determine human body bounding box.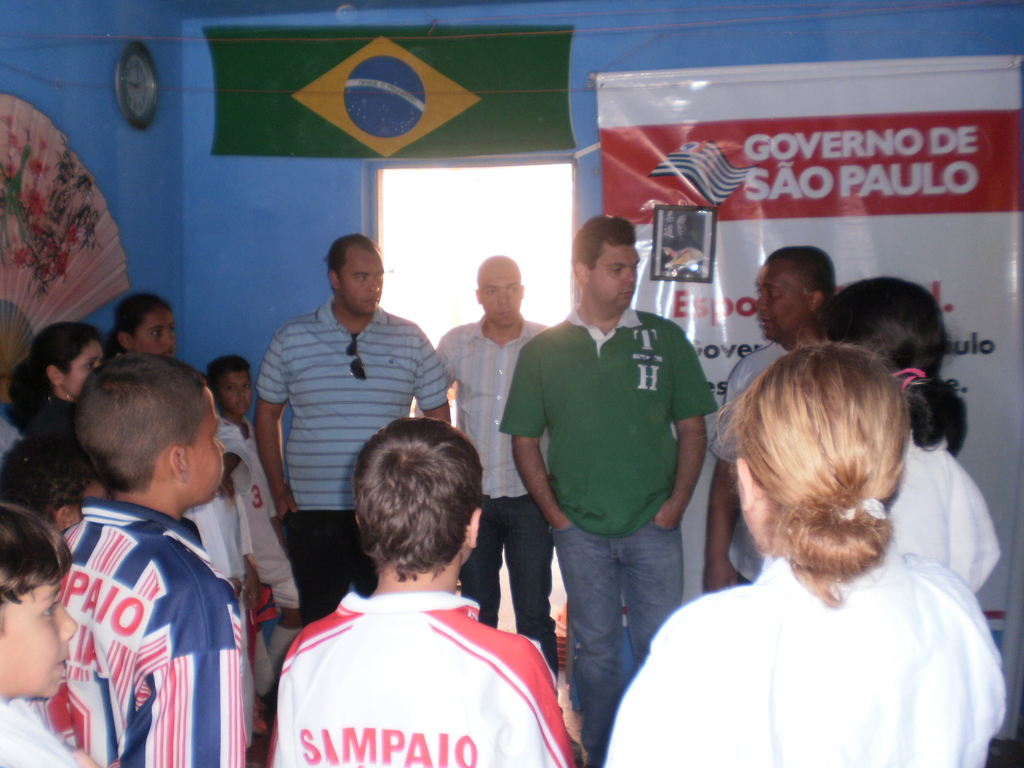
Determined: (608,558,1000,767).
